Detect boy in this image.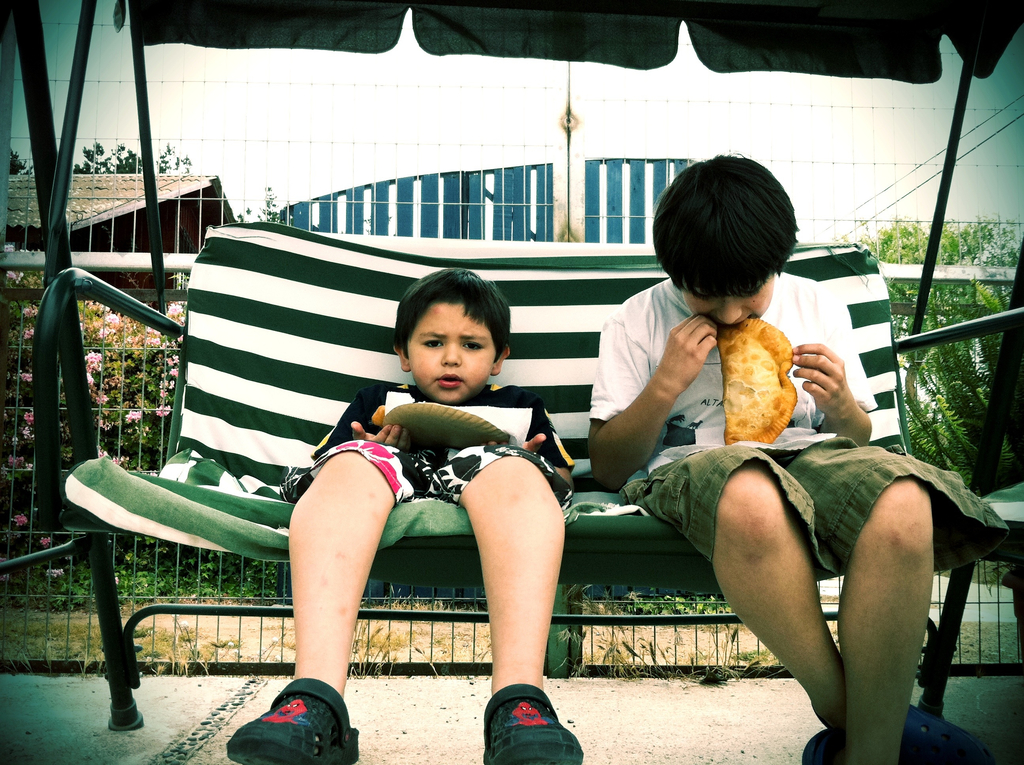
Detection: 589, 151, 1013, 764.
